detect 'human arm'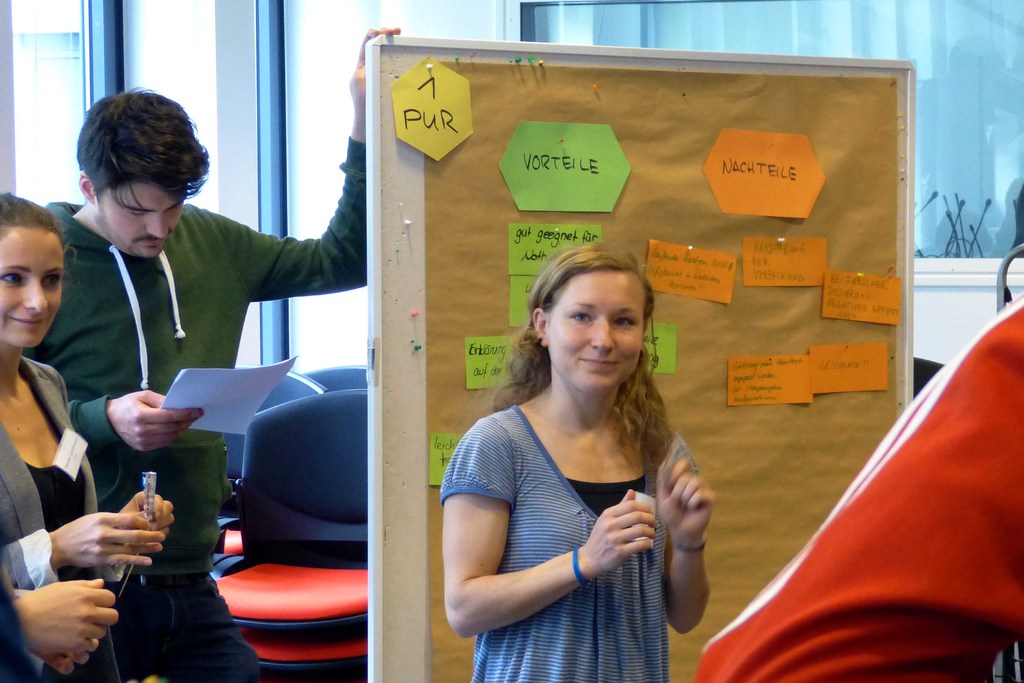
[461,450,670,647]
